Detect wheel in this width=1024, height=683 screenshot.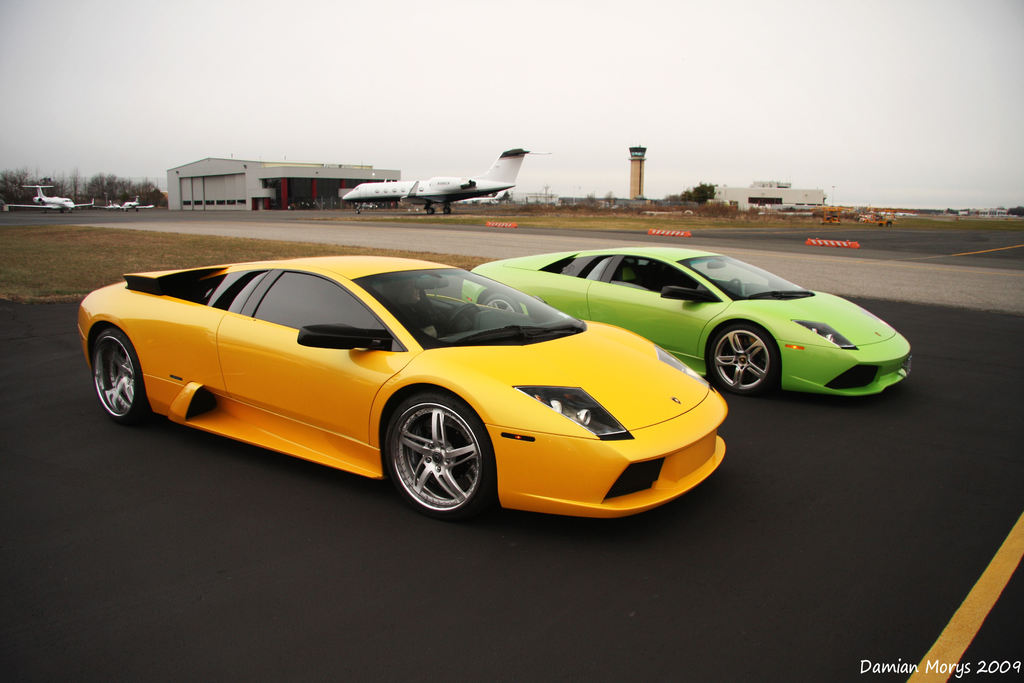
Detection: 887 219 892 231.
